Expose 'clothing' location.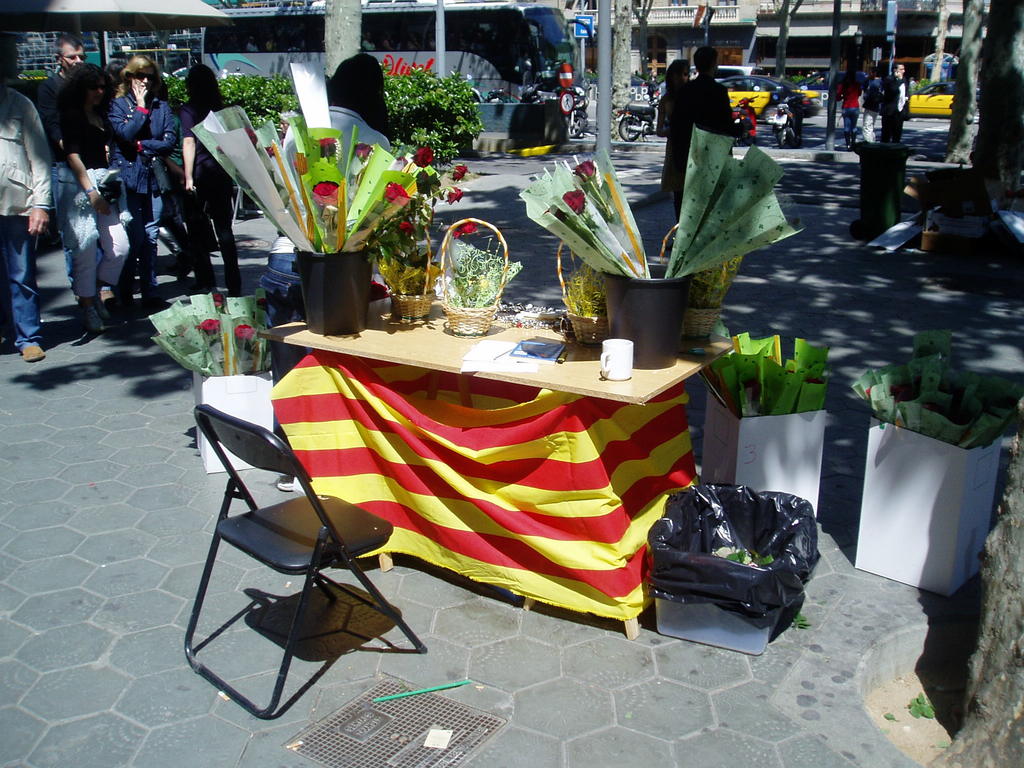
Exposed at (x1=861, y1=78, x2=881, y2=119).
